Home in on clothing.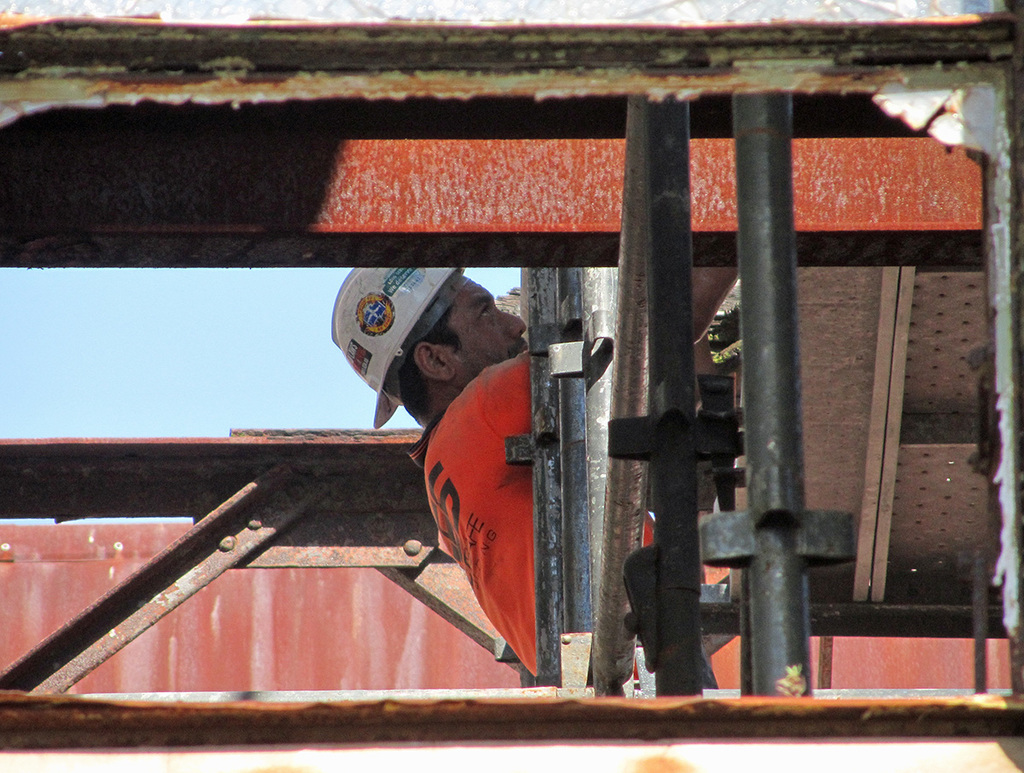
Homed in at (left=399, top=350, right=657, bottom=682).
